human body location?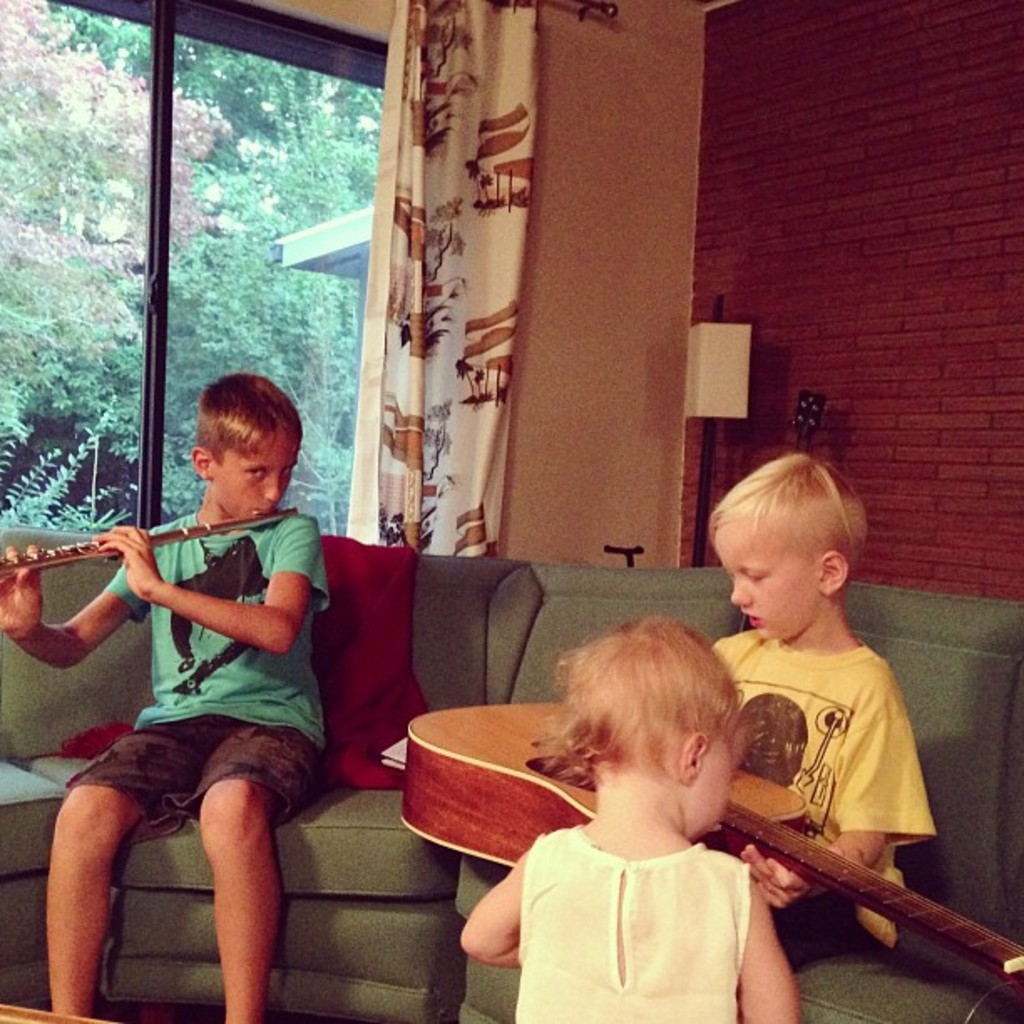
<box>704,631,935,944</box>
